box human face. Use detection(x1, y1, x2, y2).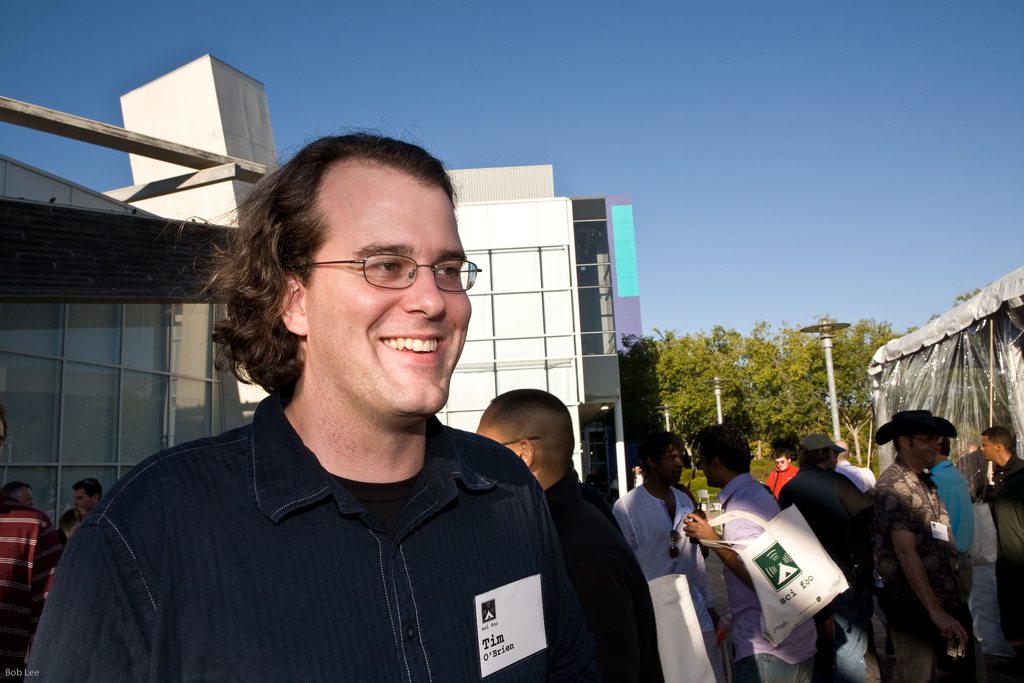
detection(72, 491, 90, 508).
